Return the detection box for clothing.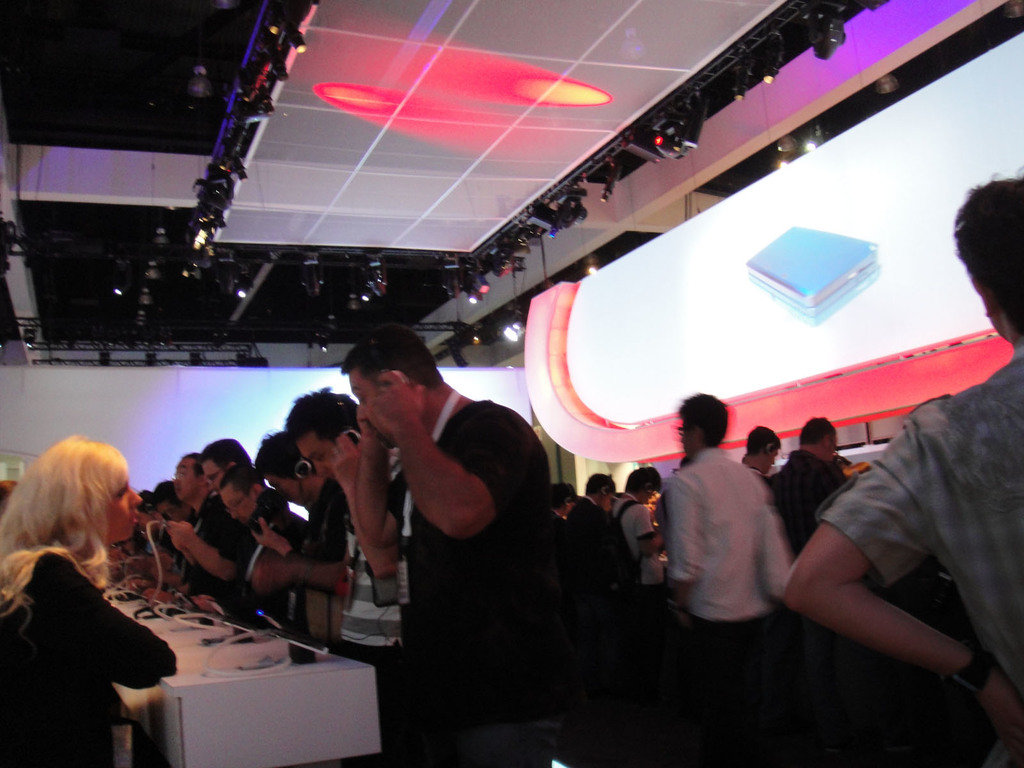
BBox(653, 435, 804, 655).
